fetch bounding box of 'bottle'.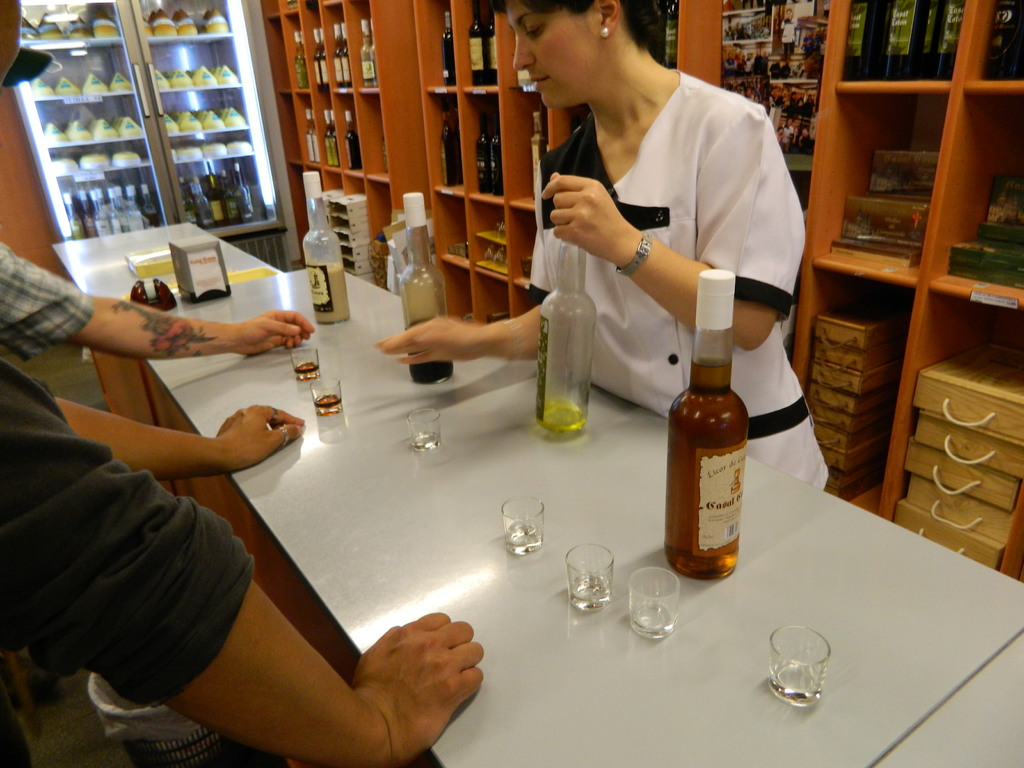
Bbox: bbox=[669, 276, 742, 582].
